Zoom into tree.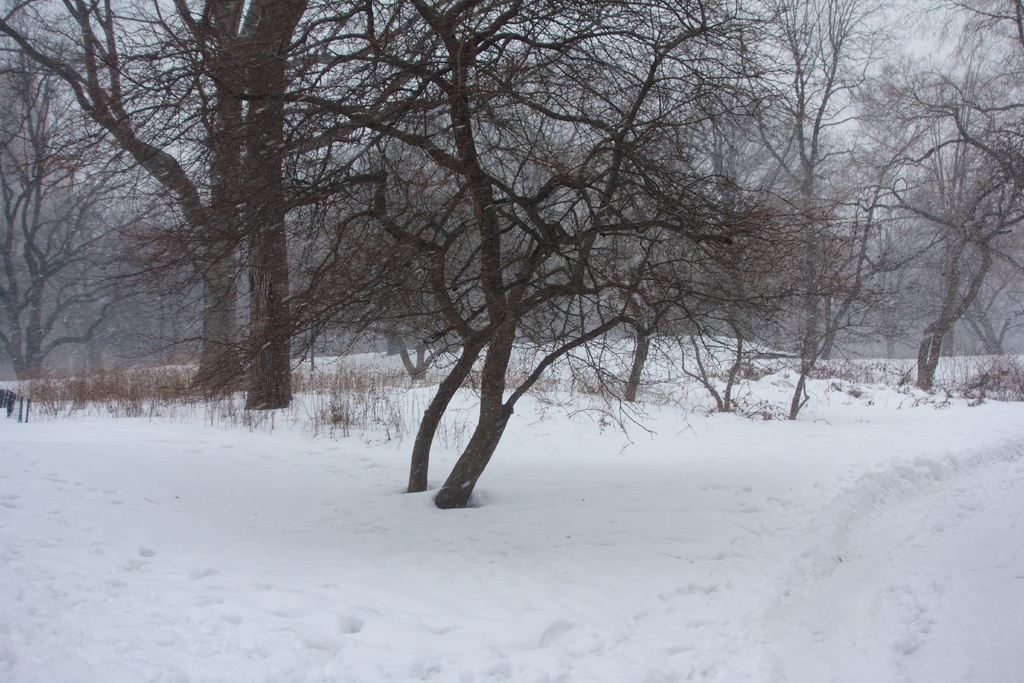
Zoom target: (left=757, top=0, right=917, bottom=404).
